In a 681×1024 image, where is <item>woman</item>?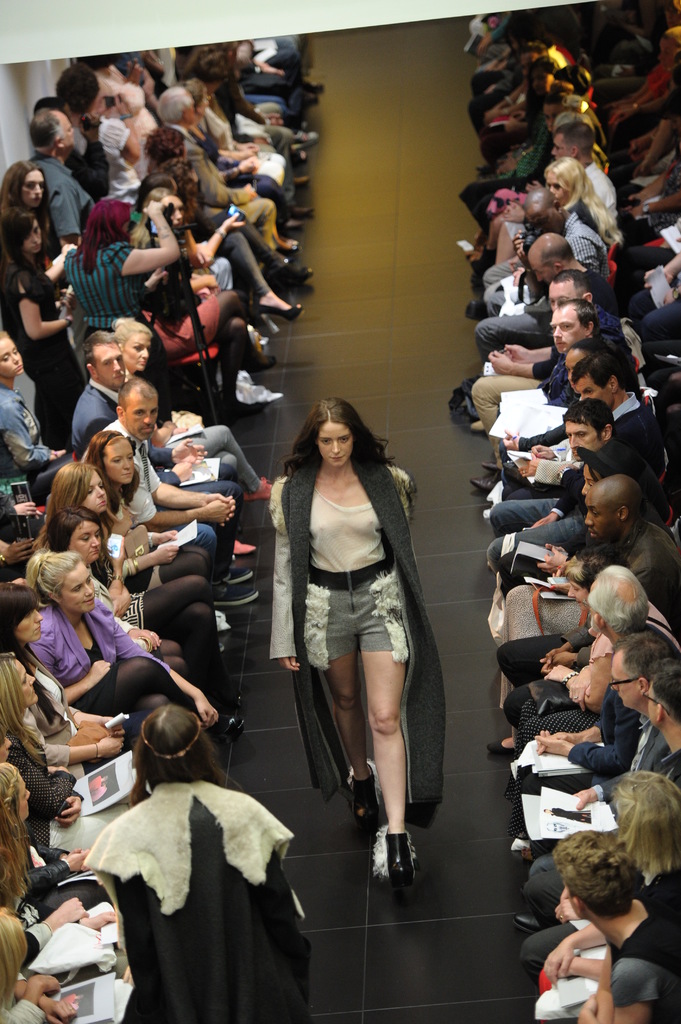
x1=266 y1=383 x2=449 y2=876.
